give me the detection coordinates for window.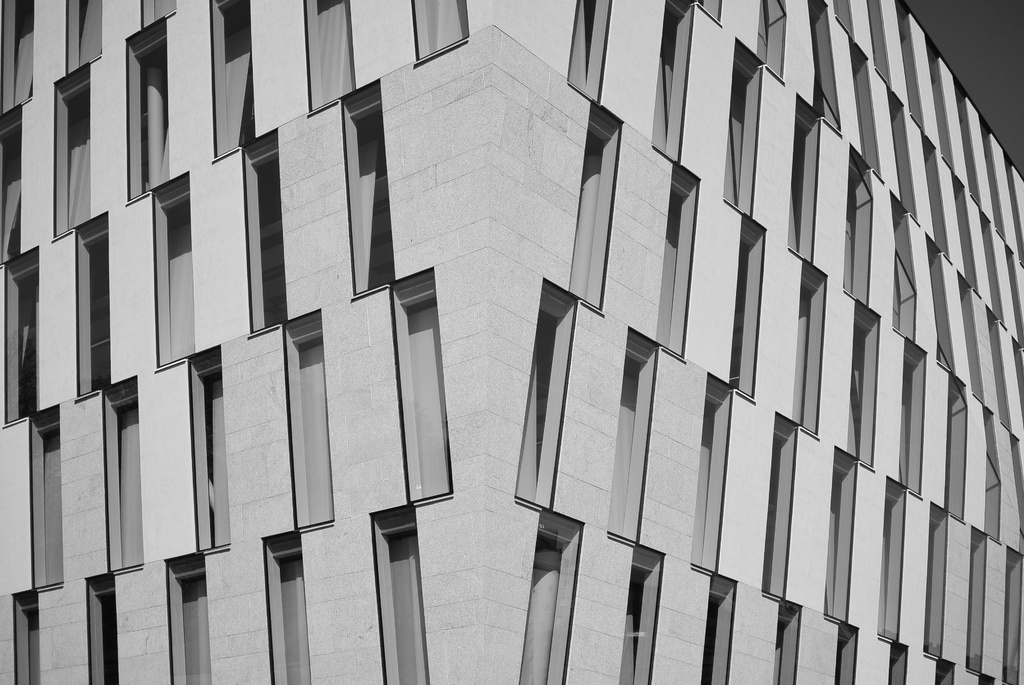
crop(512, 278, 578, 505).
